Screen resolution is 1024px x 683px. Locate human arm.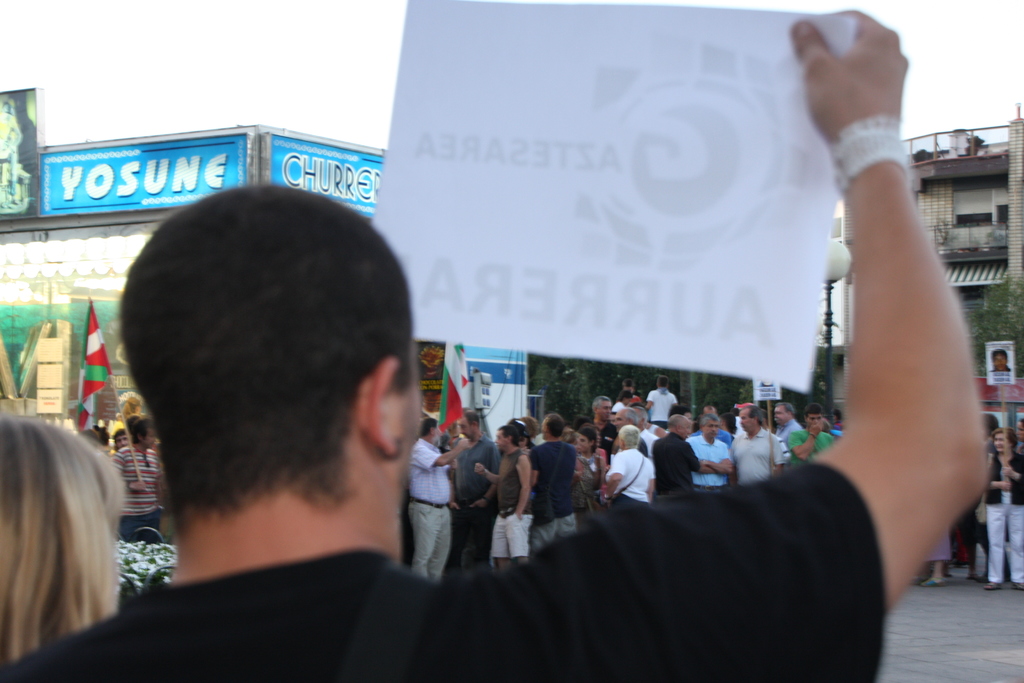
bbox(692, 441, 732, 473).
